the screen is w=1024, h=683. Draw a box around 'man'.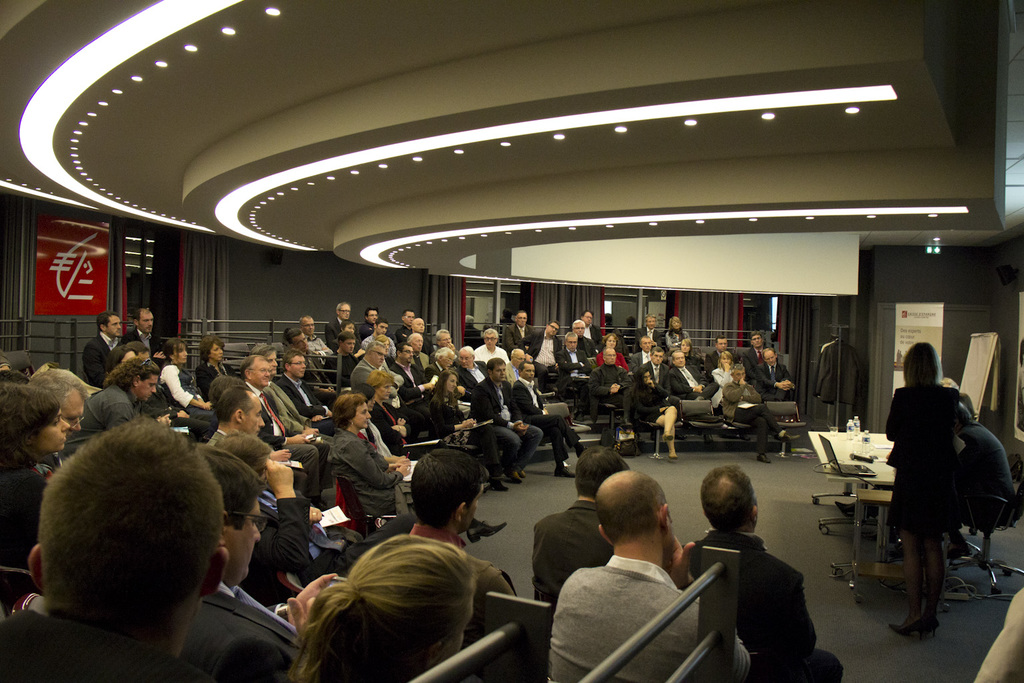
x1=78 y1=312 x2=125 y2=390.
